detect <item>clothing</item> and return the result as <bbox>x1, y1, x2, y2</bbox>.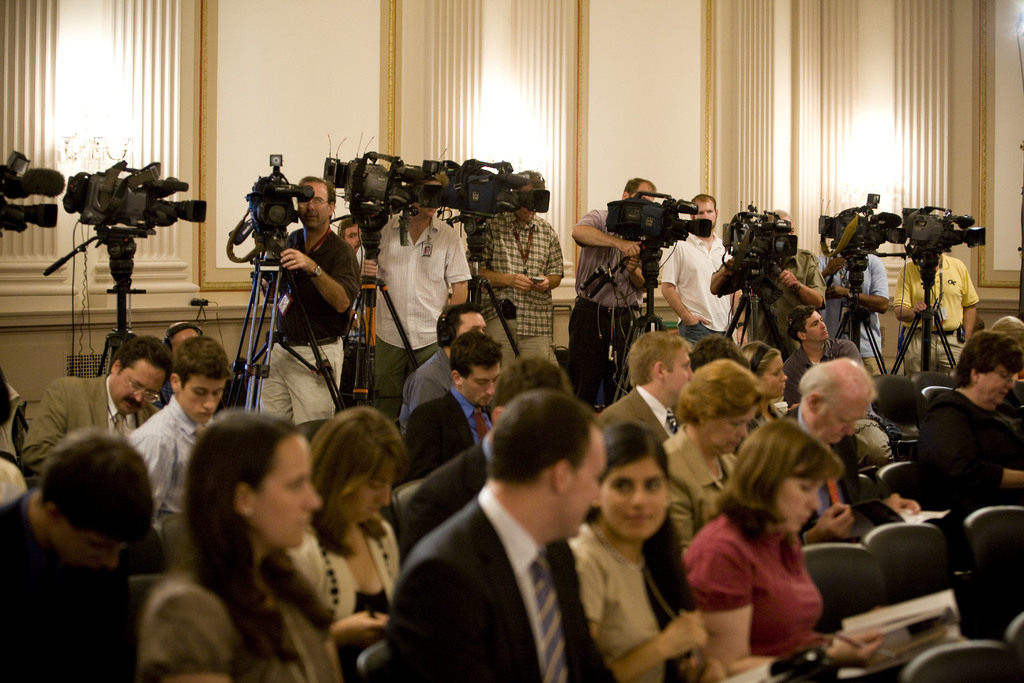
<bbox>705, 245, 835, 370</bbox>.
